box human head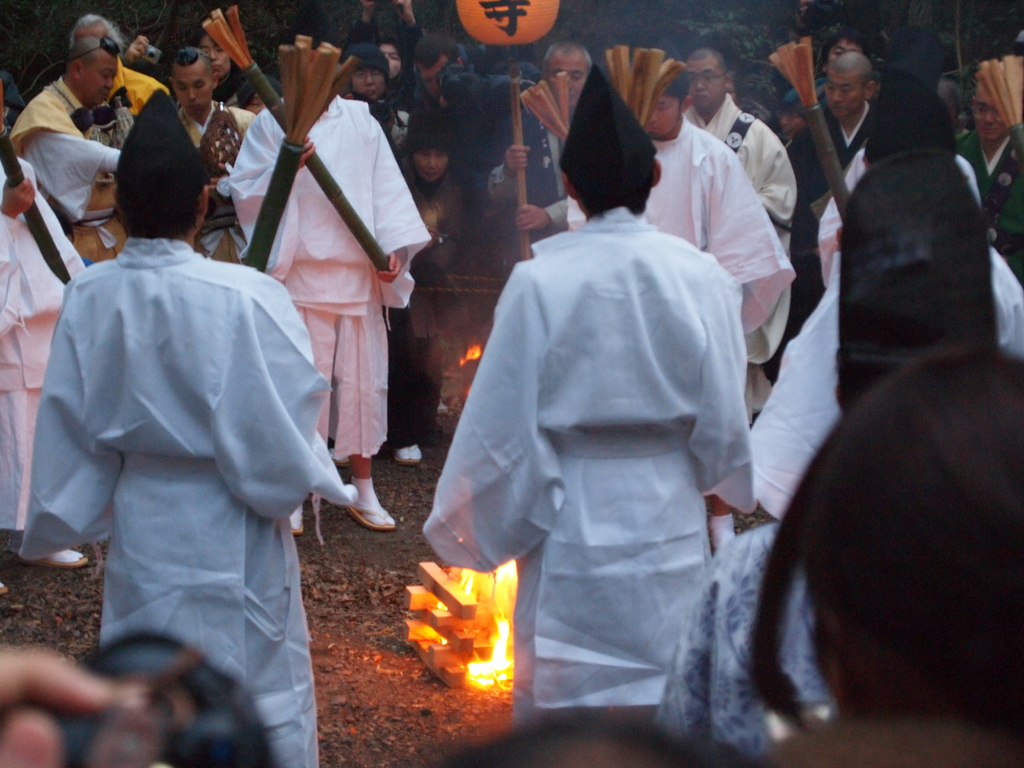
106/131/210/241
